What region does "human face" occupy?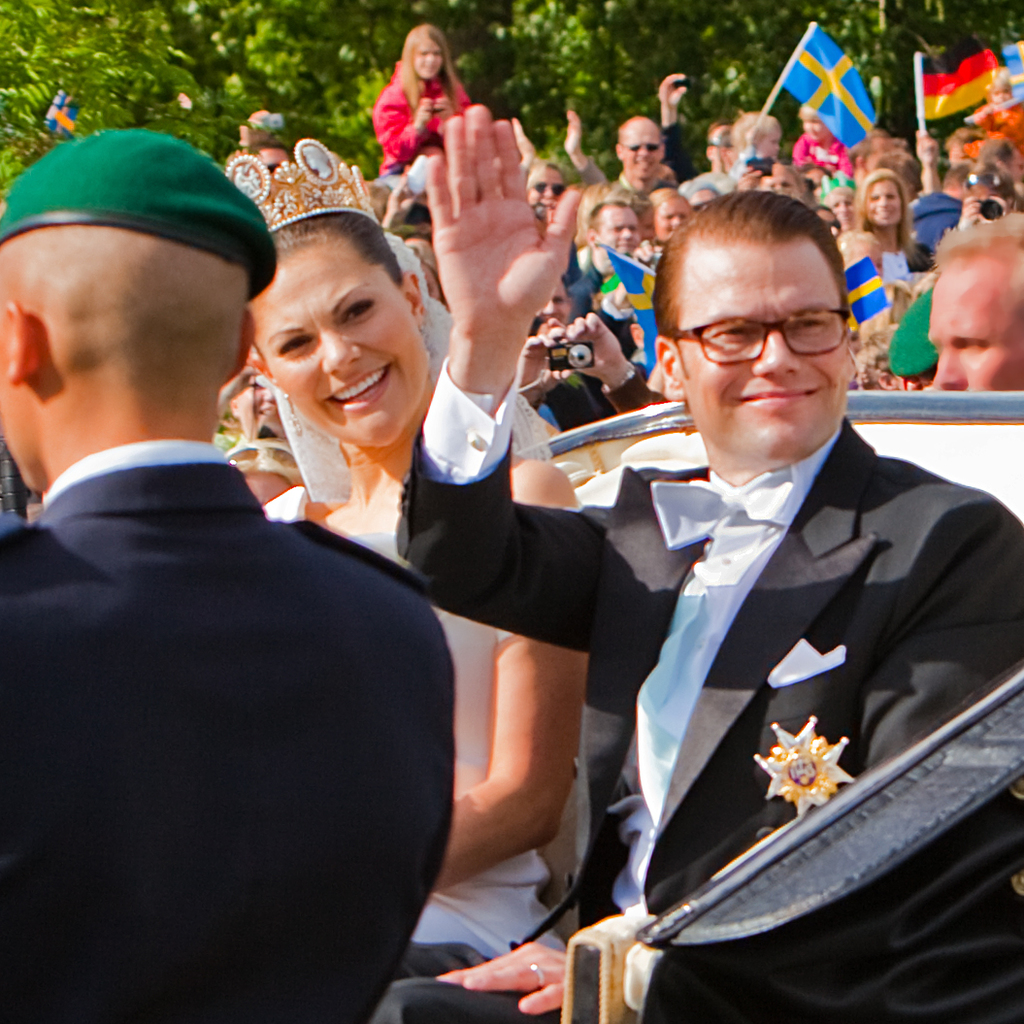
bbox(0, 320, 7, 446).
